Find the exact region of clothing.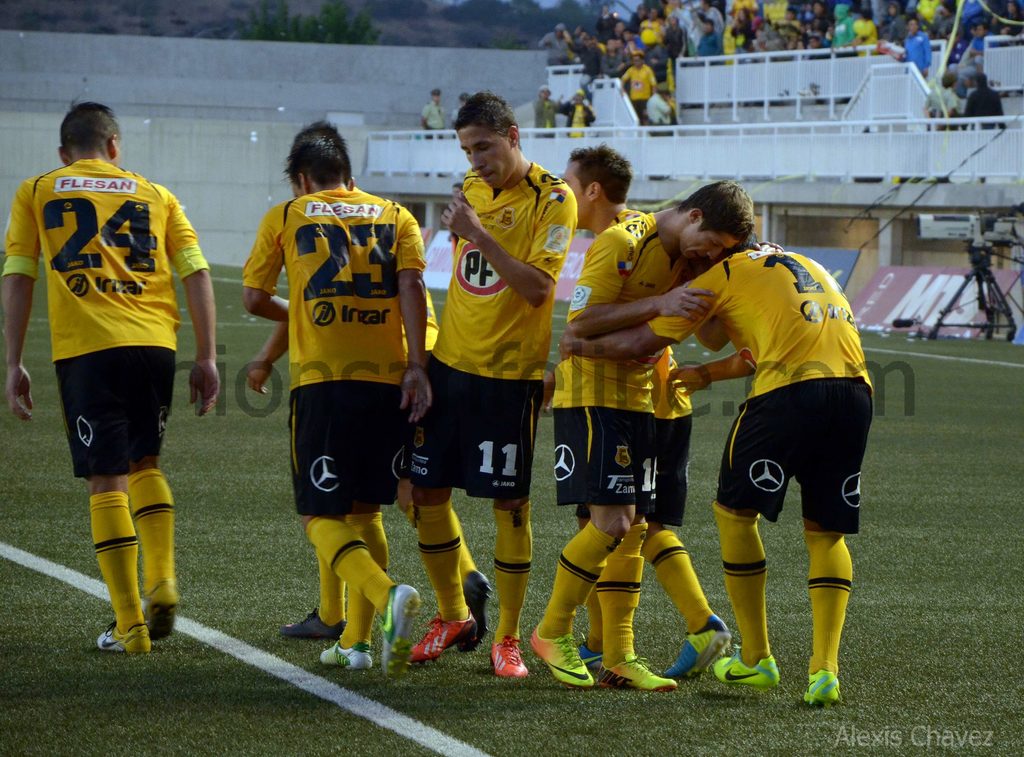
Exact region: left=595, top=14, right=618, bottom=40.
